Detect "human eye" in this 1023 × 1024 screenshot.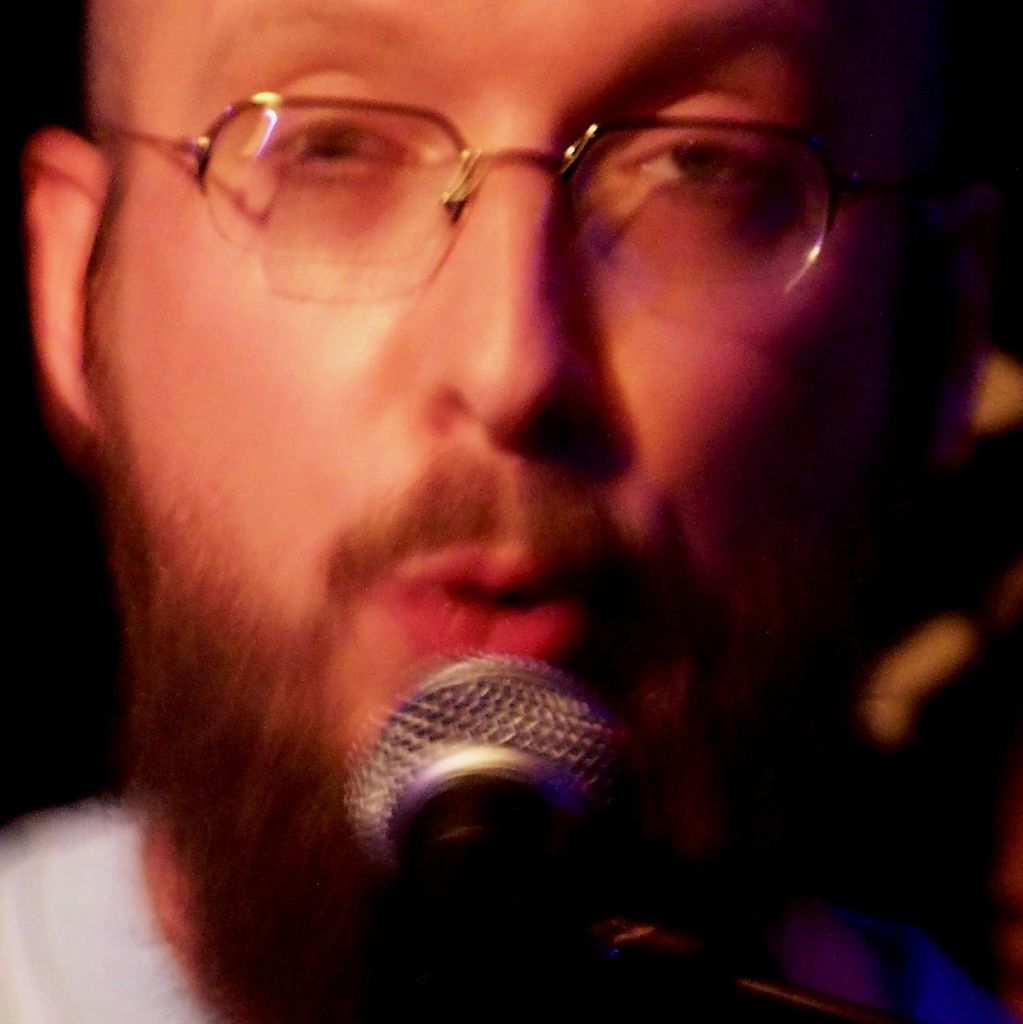
Detection: select_region(230, 70, 446, 187).
